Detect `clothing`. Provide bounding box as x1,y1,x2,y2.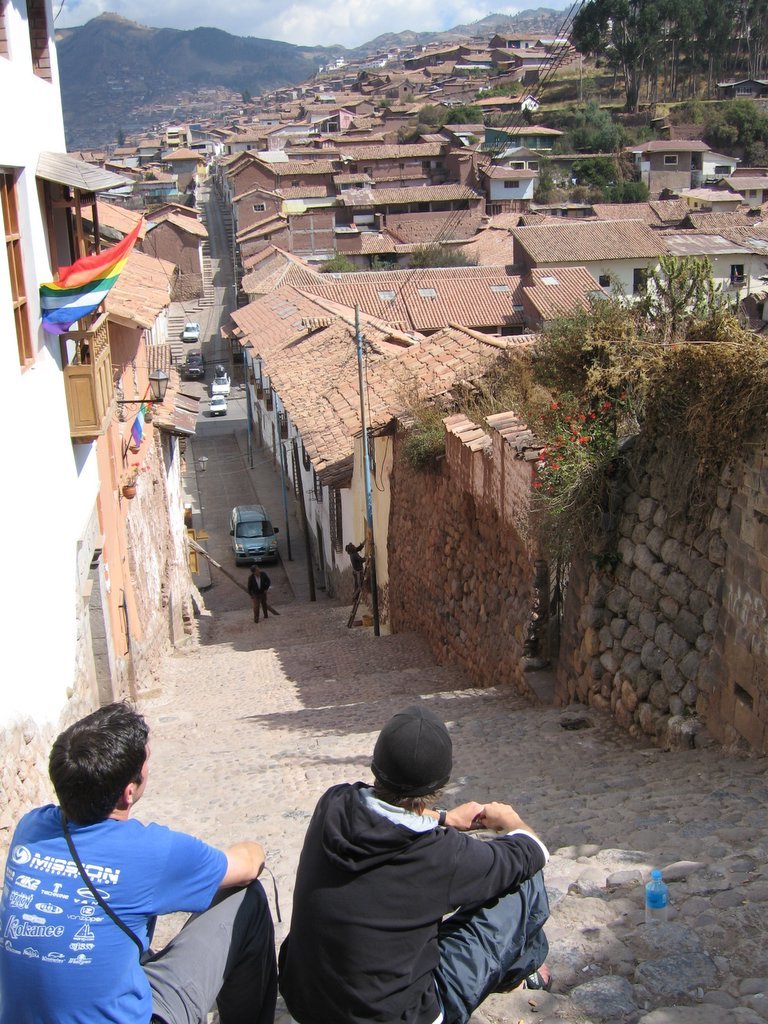
10,785,262,1008.
